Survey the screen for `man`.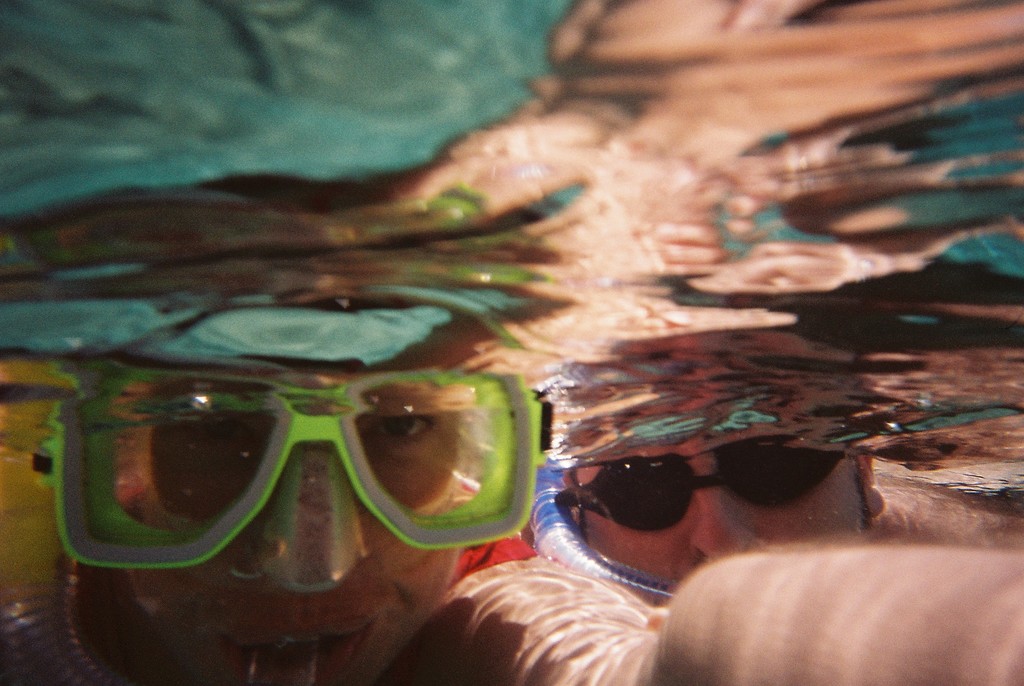
Survey found: [561,432,1023,606].
